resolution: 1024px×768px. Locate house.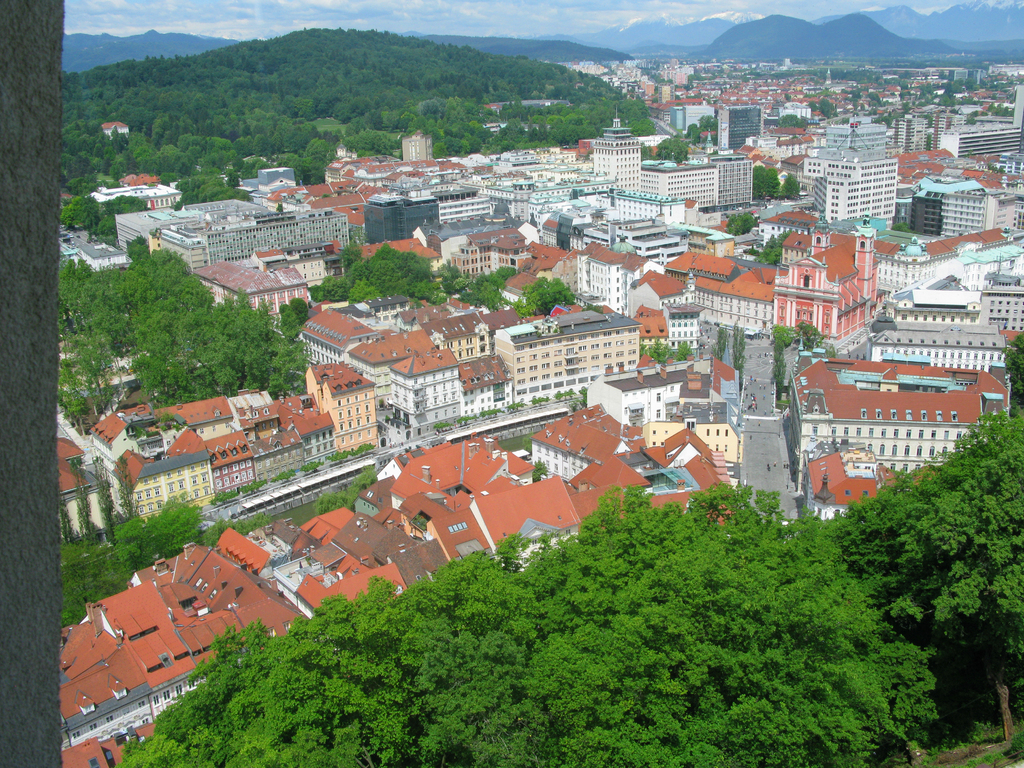
284,420,330,462.
